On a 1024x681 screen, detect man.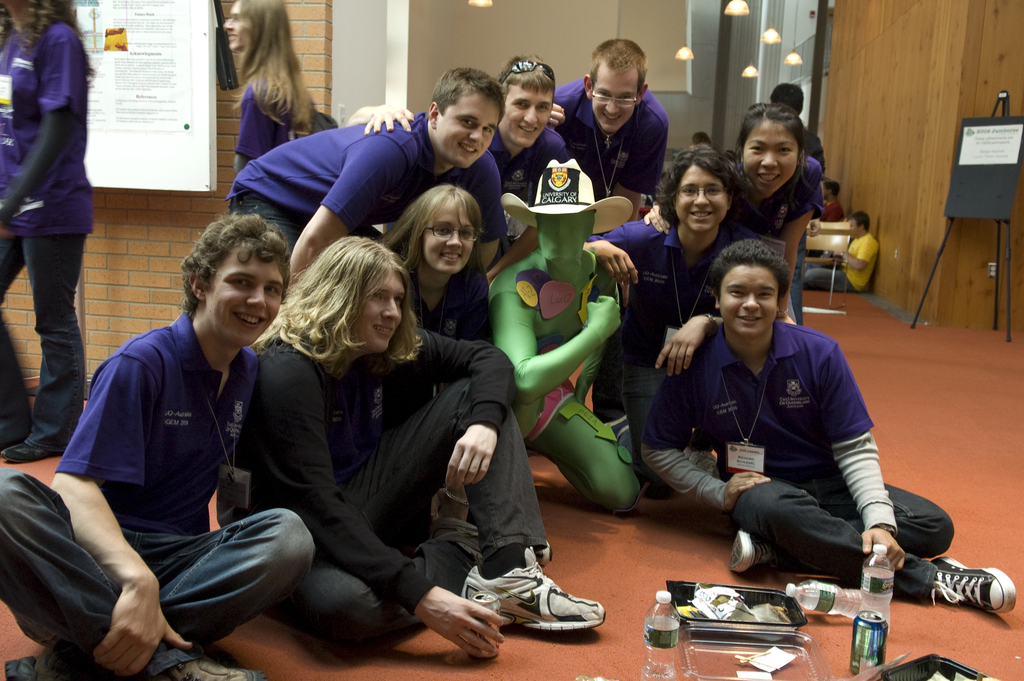
0 212 316 680.
